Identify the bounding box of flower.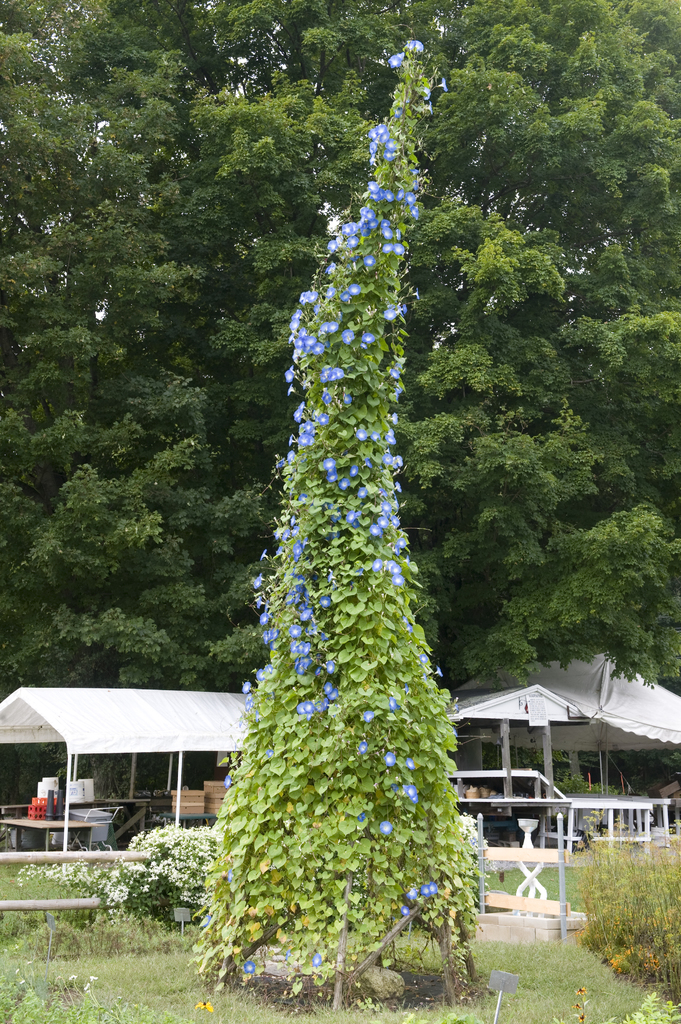
l=576, t=1013, r=585, b=1023.
